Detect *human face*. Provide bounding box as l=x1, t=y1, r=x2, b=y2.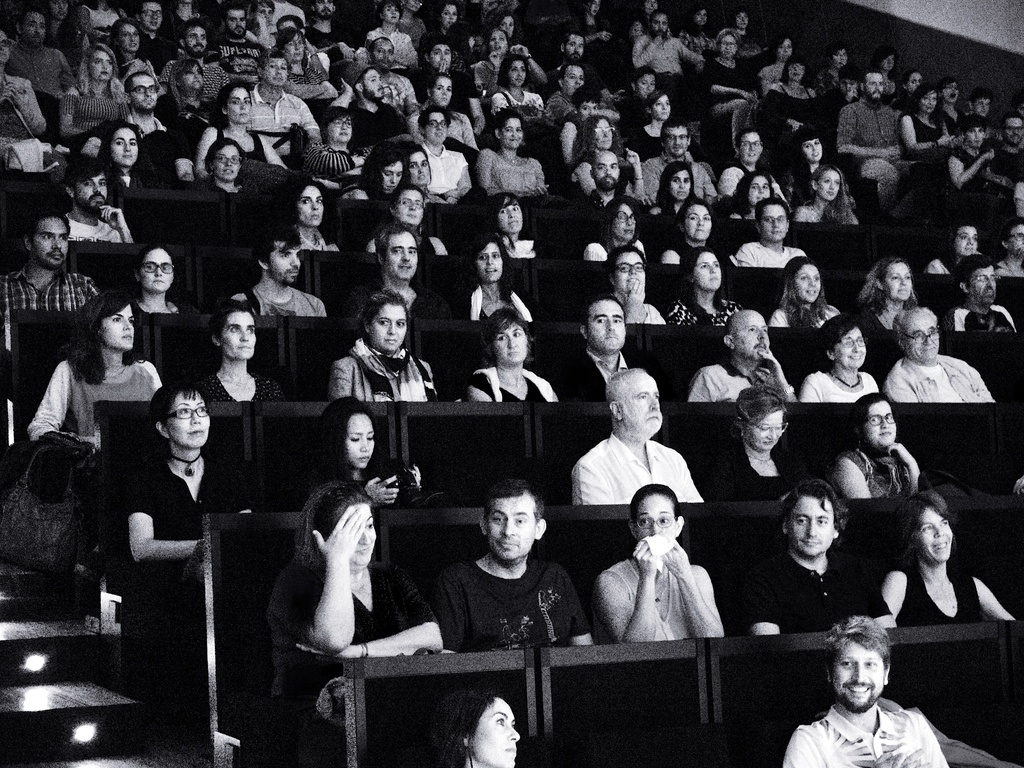
l=488, t=29, r=509, b=55.
